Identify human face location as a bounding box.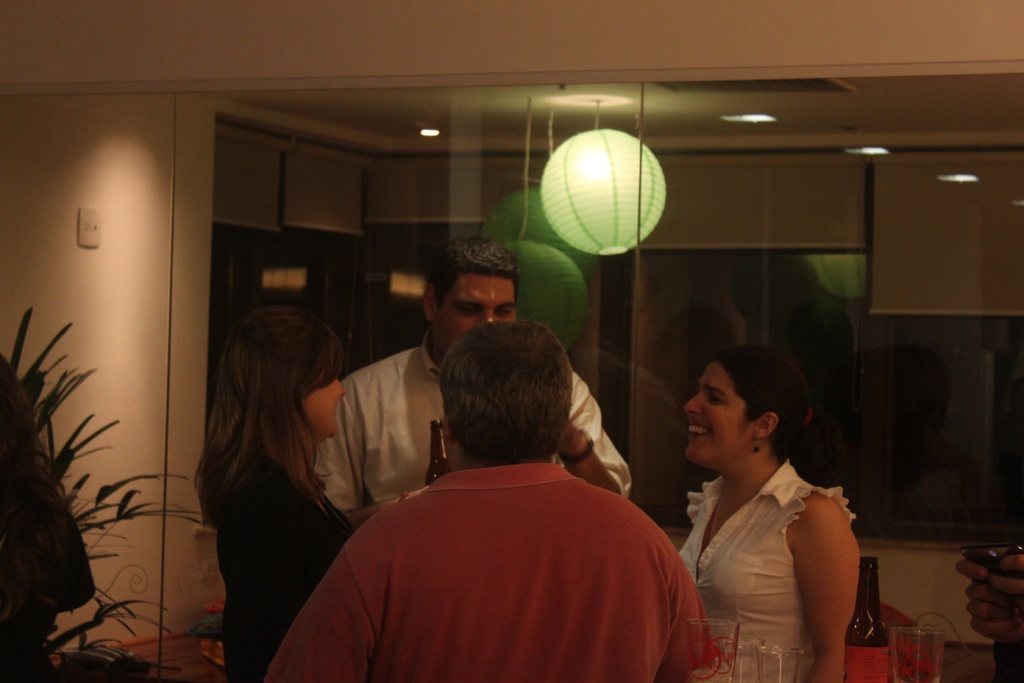
x1=678, y1=364, x2=765, y2=462.
